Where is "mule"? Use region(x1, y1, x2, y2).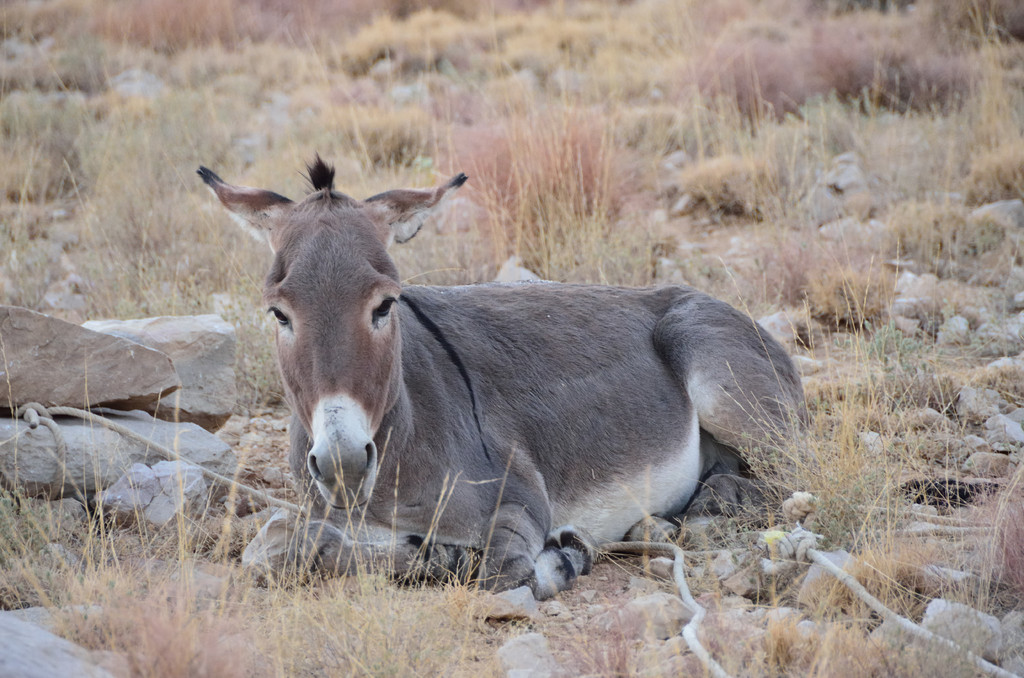
region(200, 165, 806, 596).
